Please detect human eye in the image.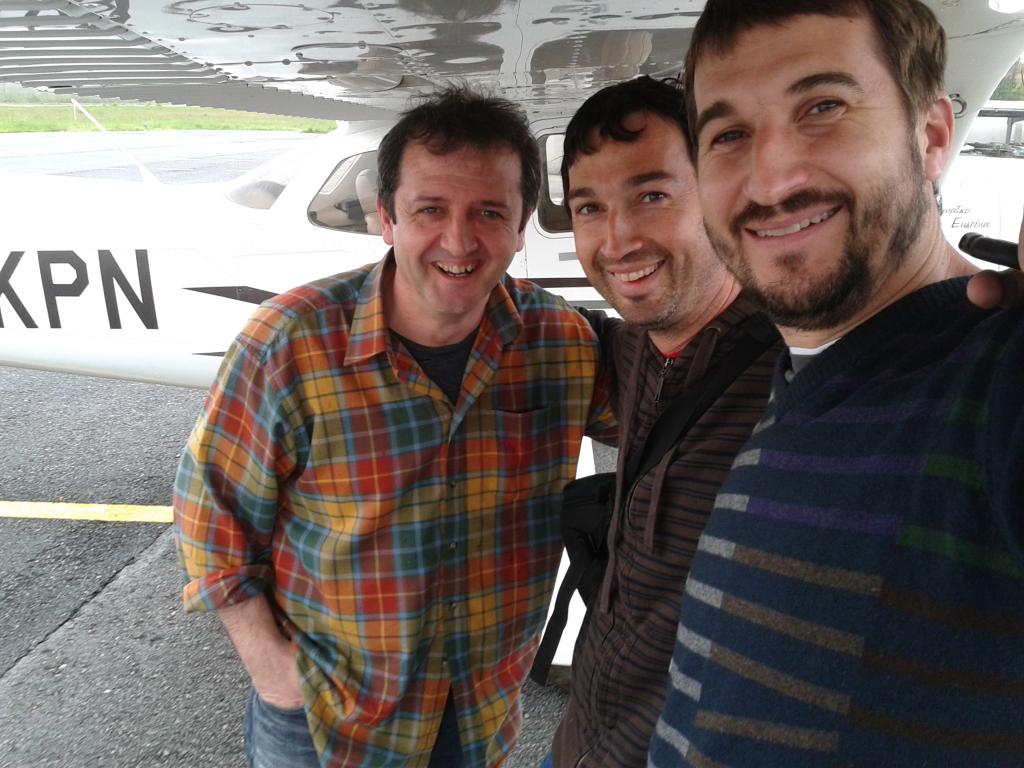
l=477, t=205, r=509, b=223.
